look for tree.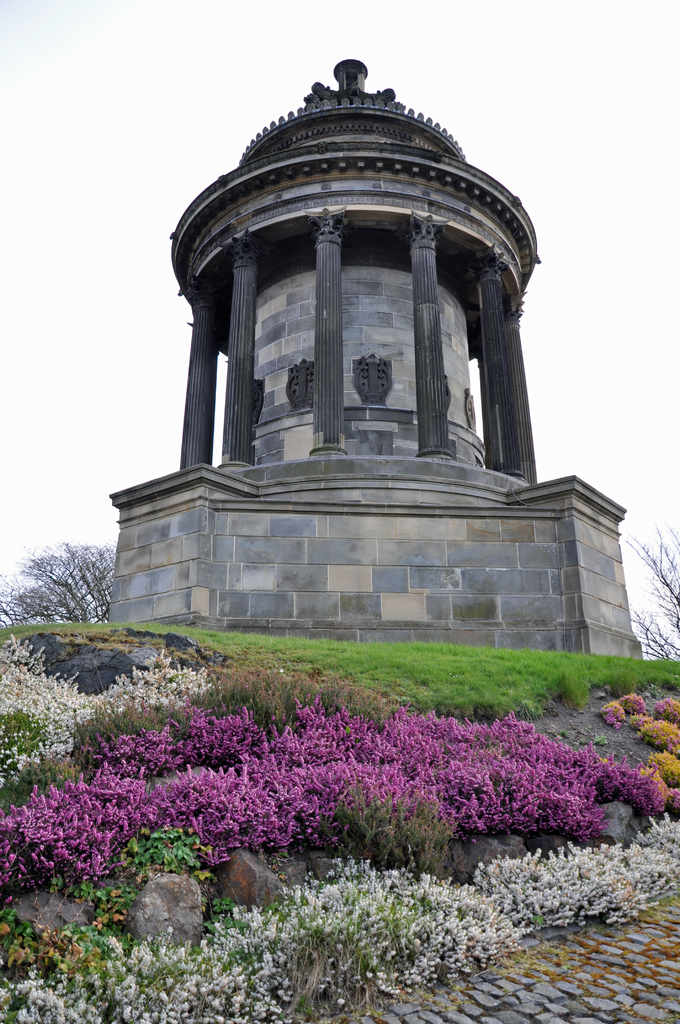
Found: Rect(21, 538, 100, 635).
